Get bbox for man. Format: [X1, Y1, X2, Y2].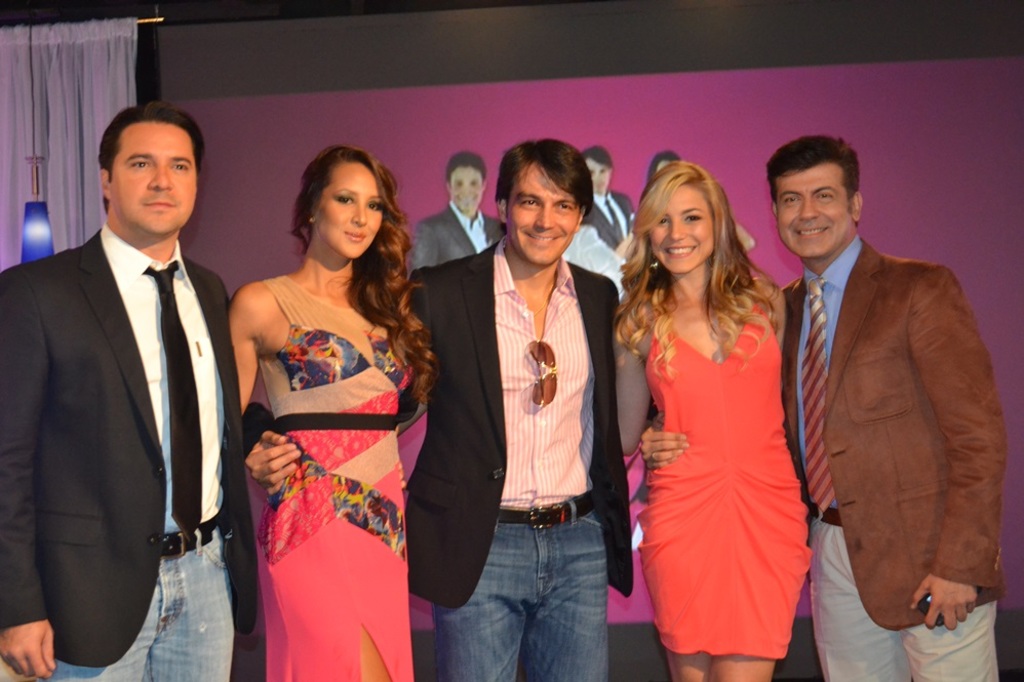
[409, 150, 509, 279].
